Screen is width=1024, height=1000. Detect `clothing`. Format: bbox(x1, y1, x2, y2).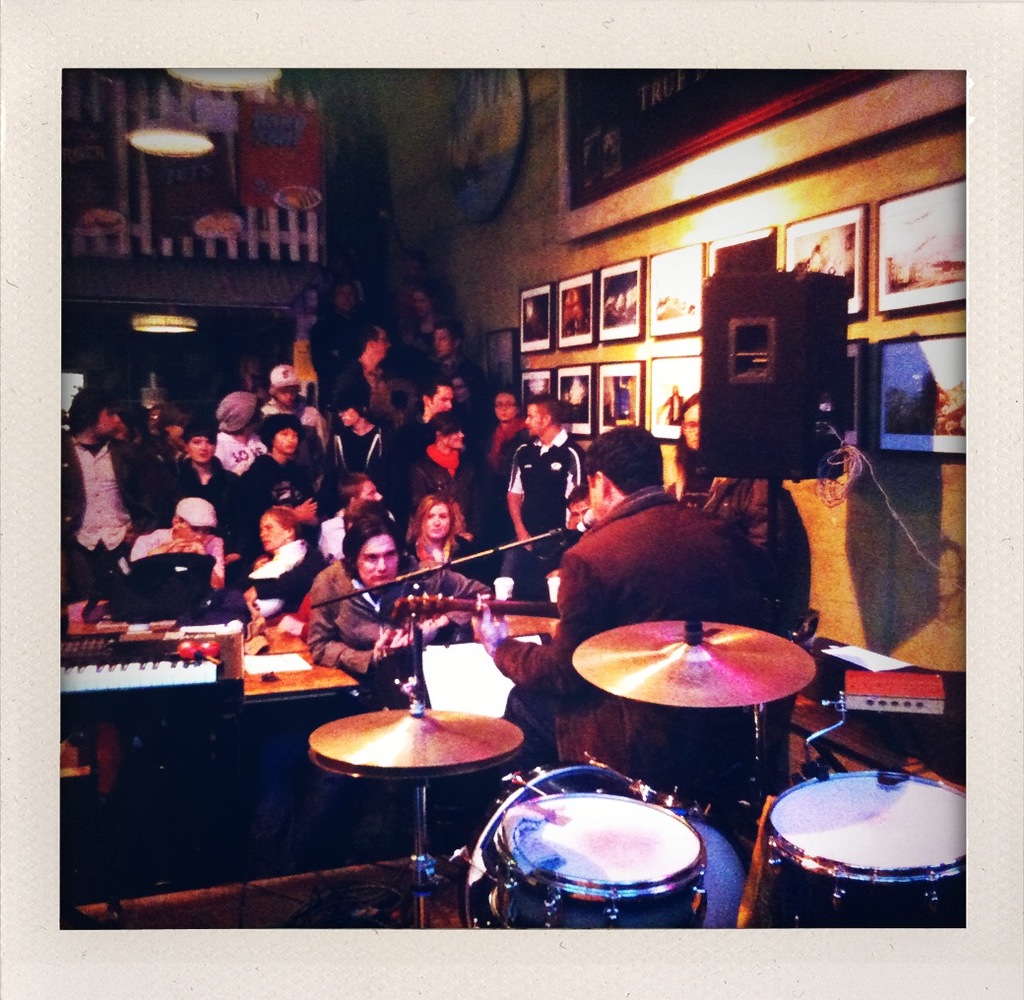
bbox(55, 434, 149, 598).
